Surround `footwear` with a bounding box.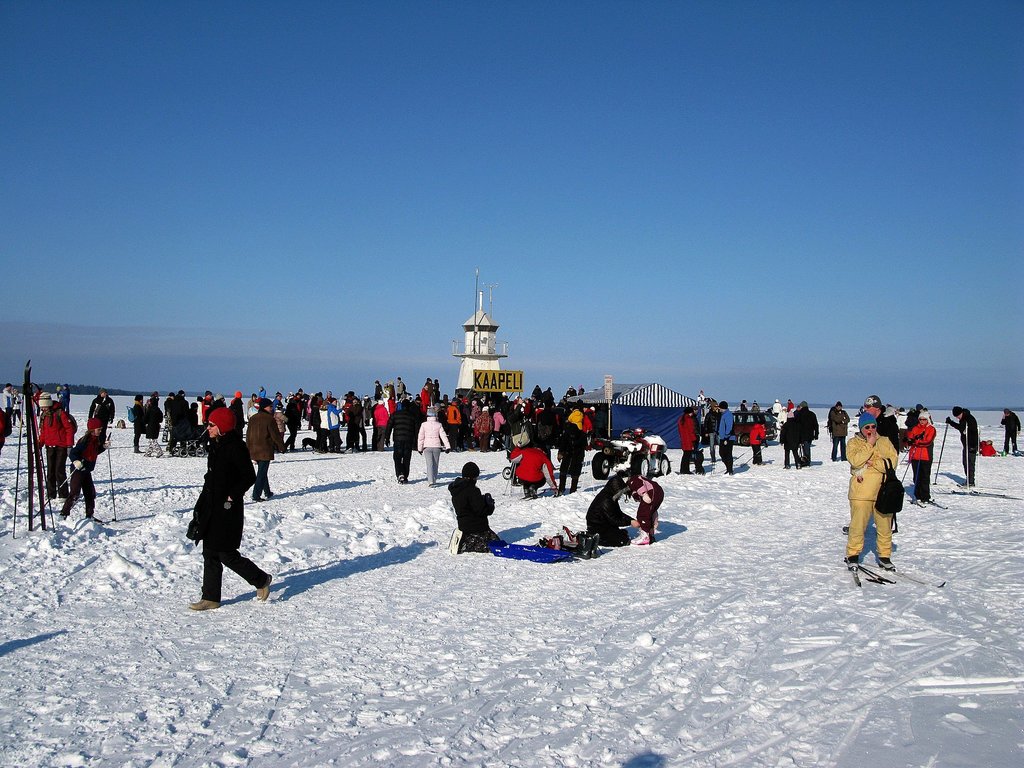
190:595:221:608.
